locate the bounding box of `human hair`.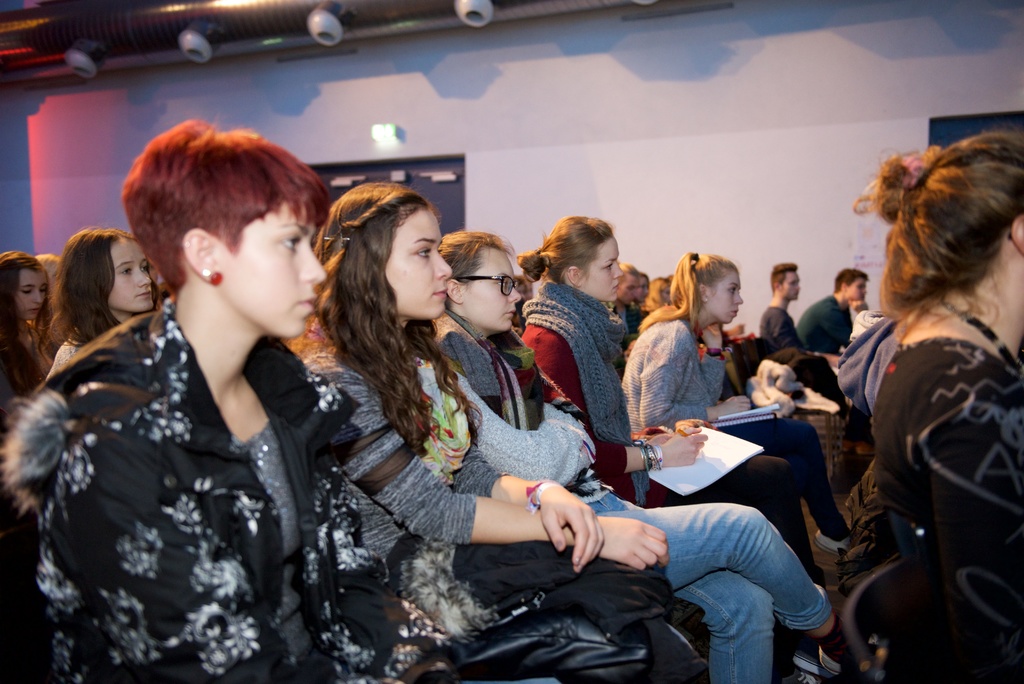
Bounding box: rect(38, 252, 59, 276).
